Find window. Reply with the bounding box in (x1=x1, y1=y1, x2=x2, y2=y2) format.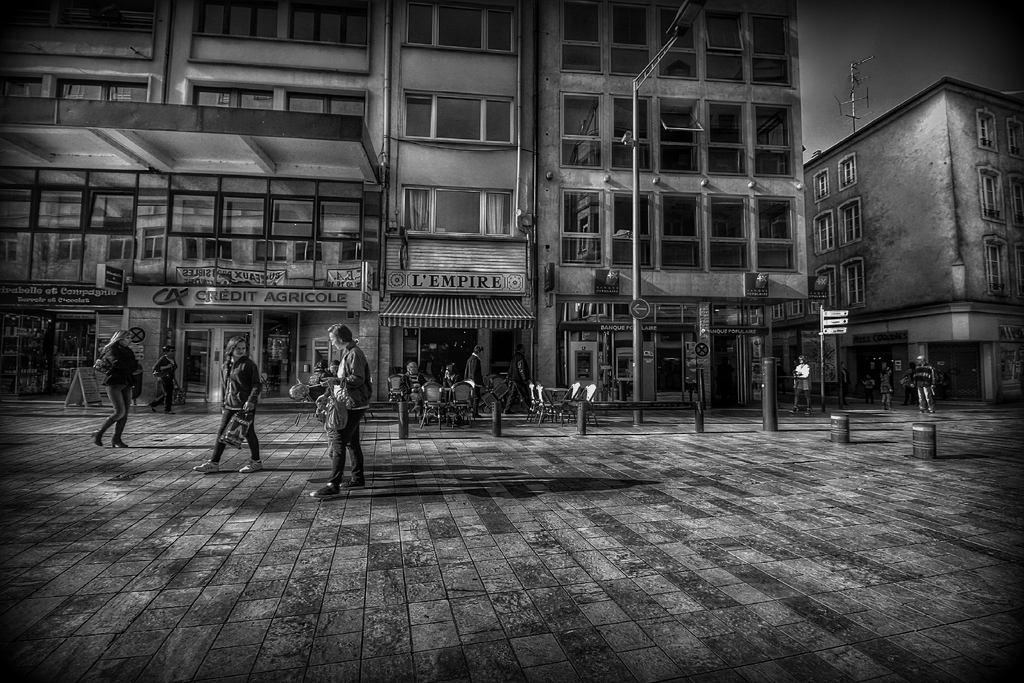
(x1=609, y1=194, x2=656, y2=268).
